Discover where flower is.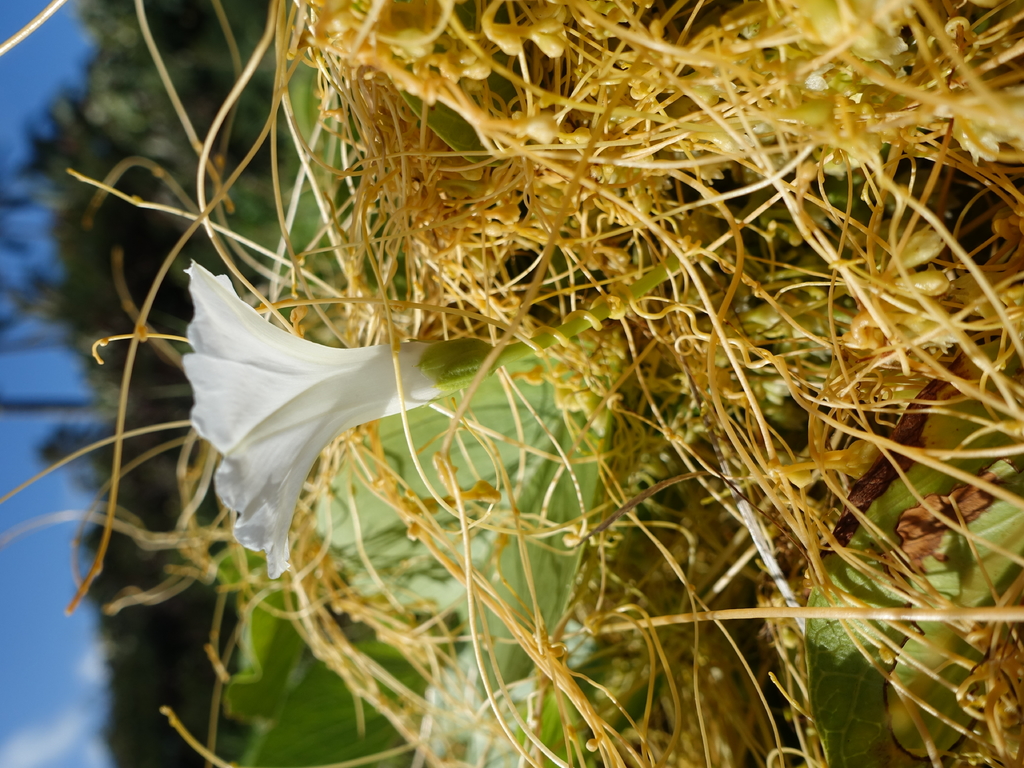
Discovered at 135 263 490 570.
